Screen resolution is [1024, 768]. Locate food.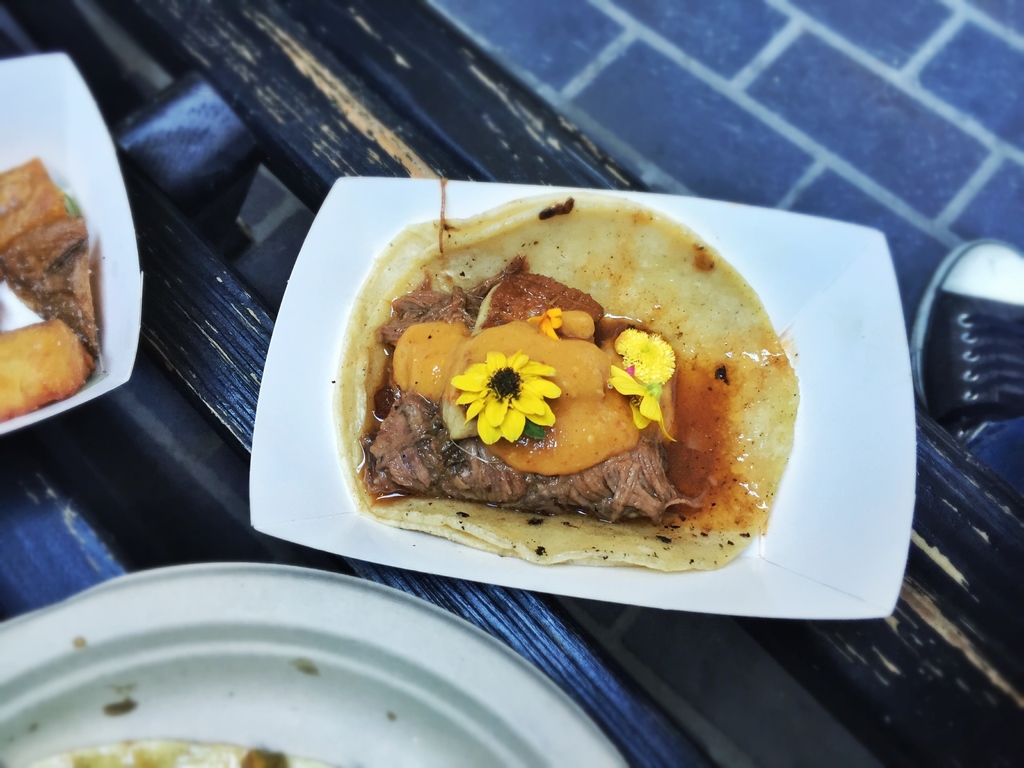
region(331, 176, 805, 565).
